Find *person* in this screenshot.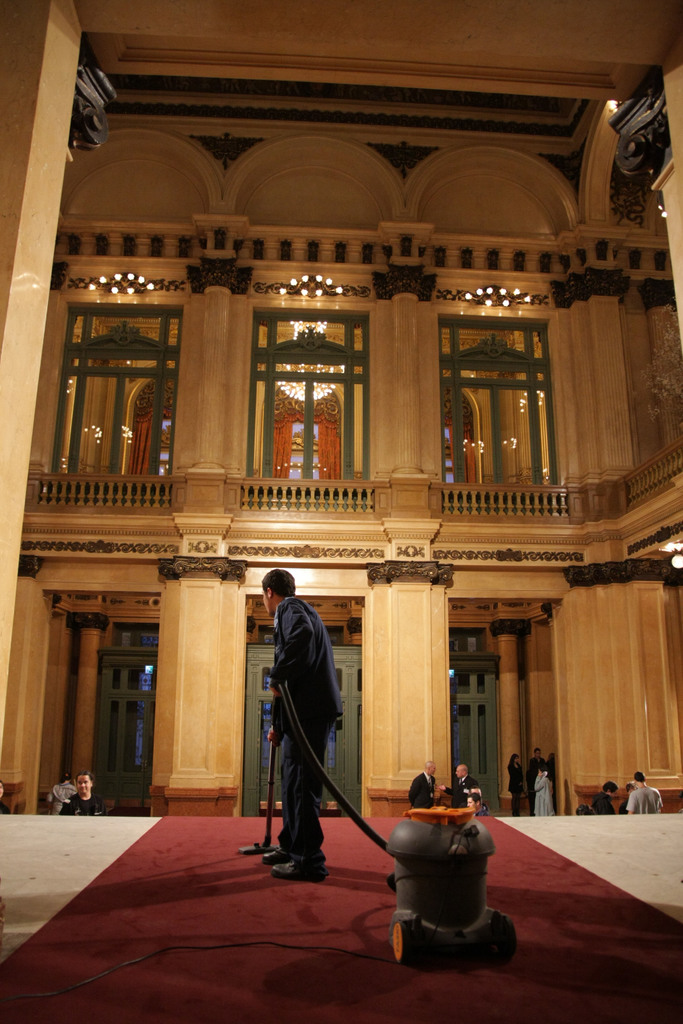
The bounding box for *person* is [x1=507, y1=753, x2=523, y2=815].
